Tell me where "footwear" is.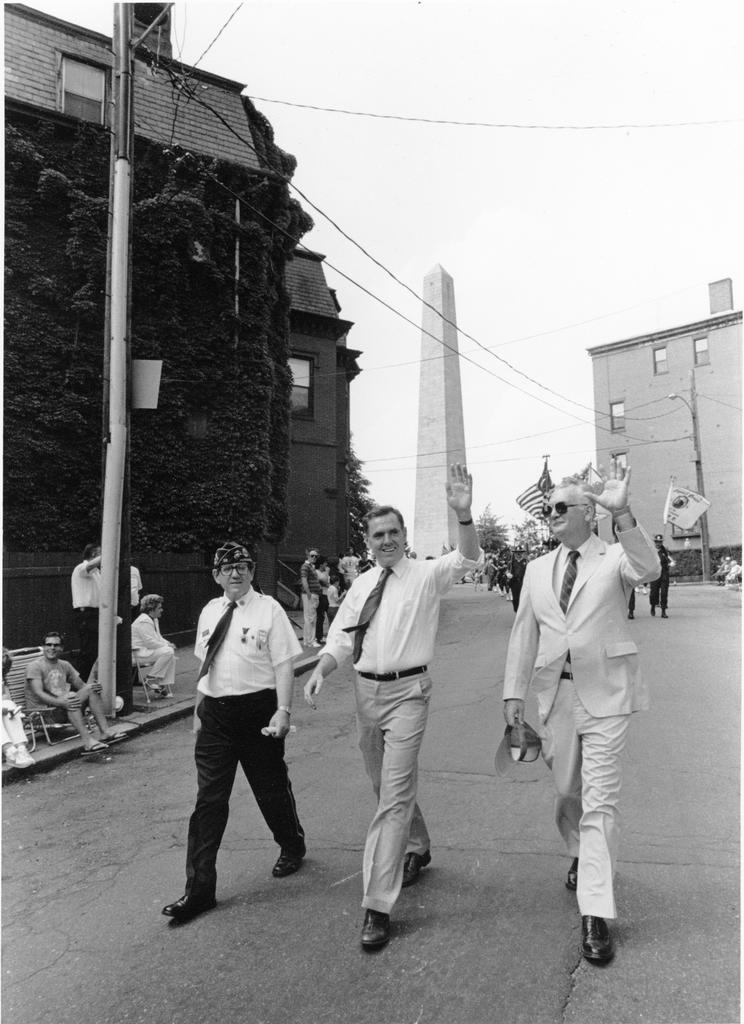
"footwear" is at 574/901/637/990.
